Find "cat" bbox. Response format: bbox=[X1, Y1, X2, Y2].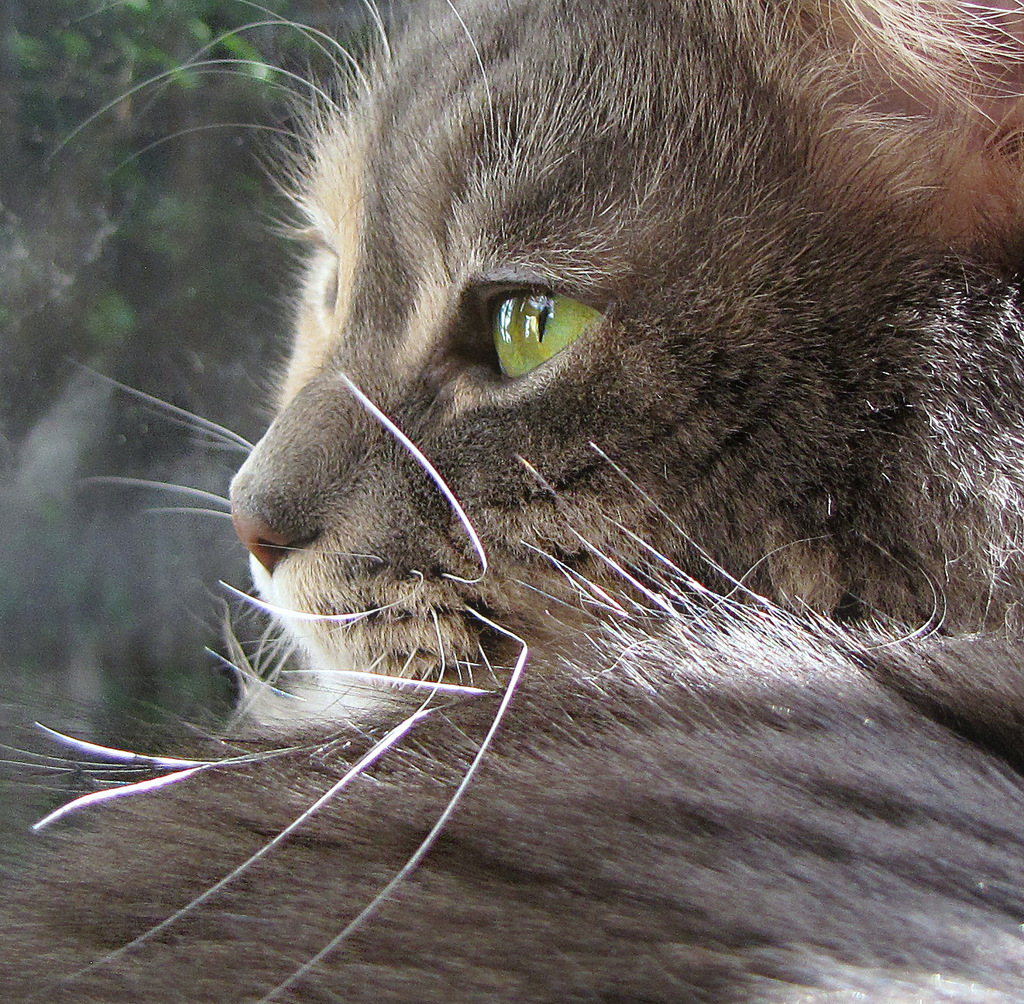
bbox=[0, 0, 1023, 1003].
